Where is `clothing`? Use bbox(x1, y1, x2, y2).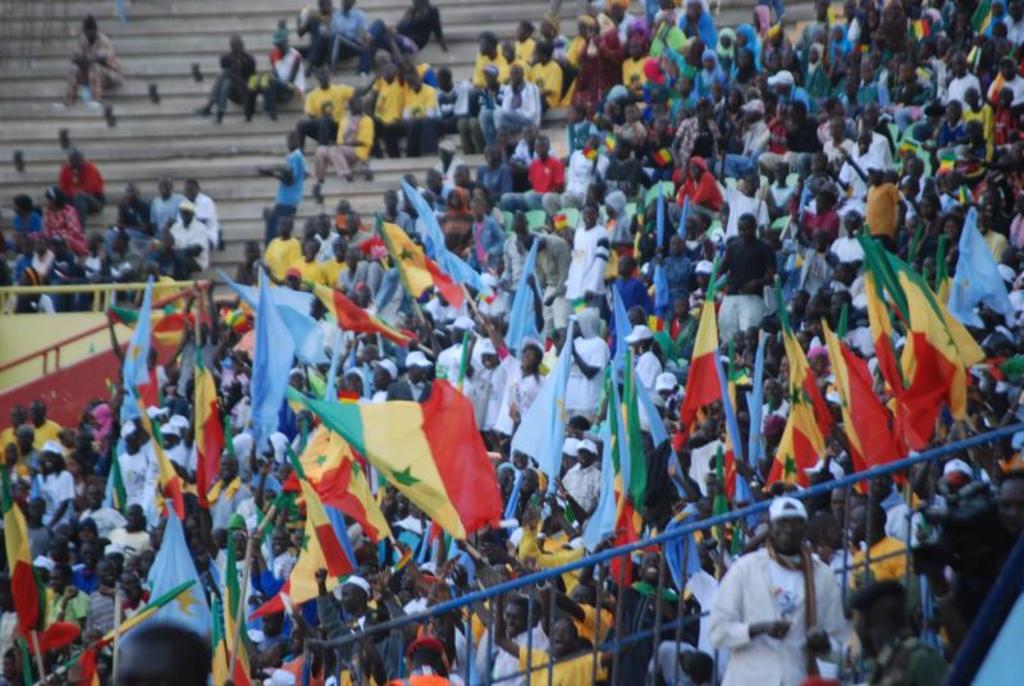
bbox(852, 644, 941, 685).
